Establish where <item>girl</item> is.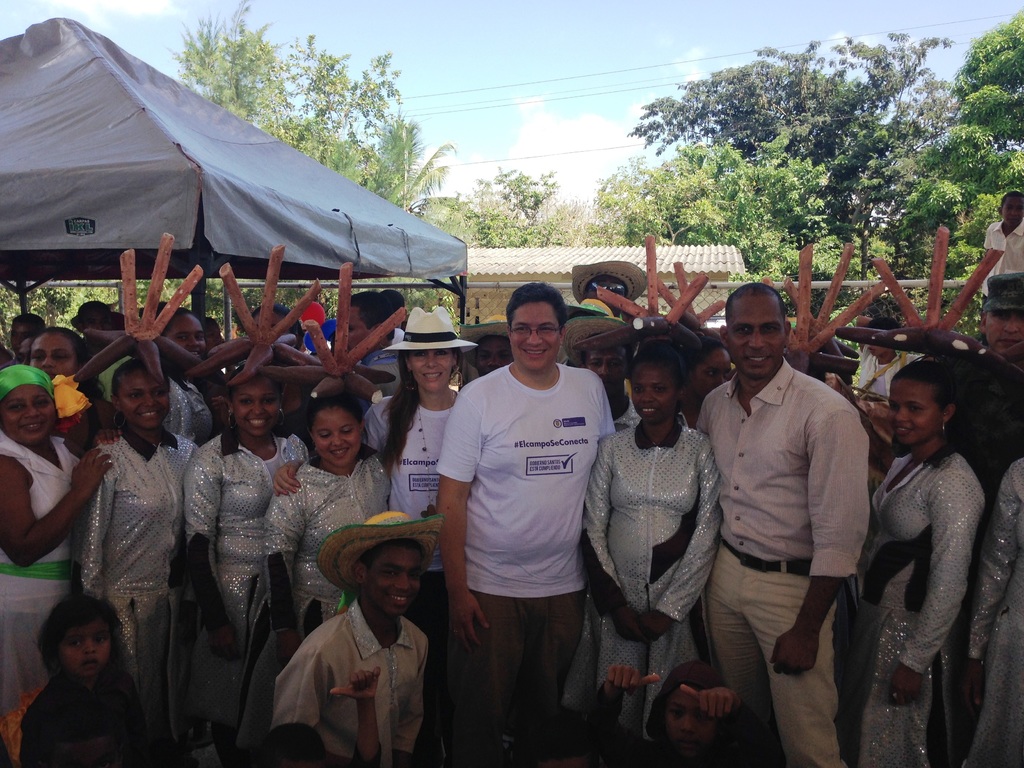
Established at [18, 592, 147, 767].
